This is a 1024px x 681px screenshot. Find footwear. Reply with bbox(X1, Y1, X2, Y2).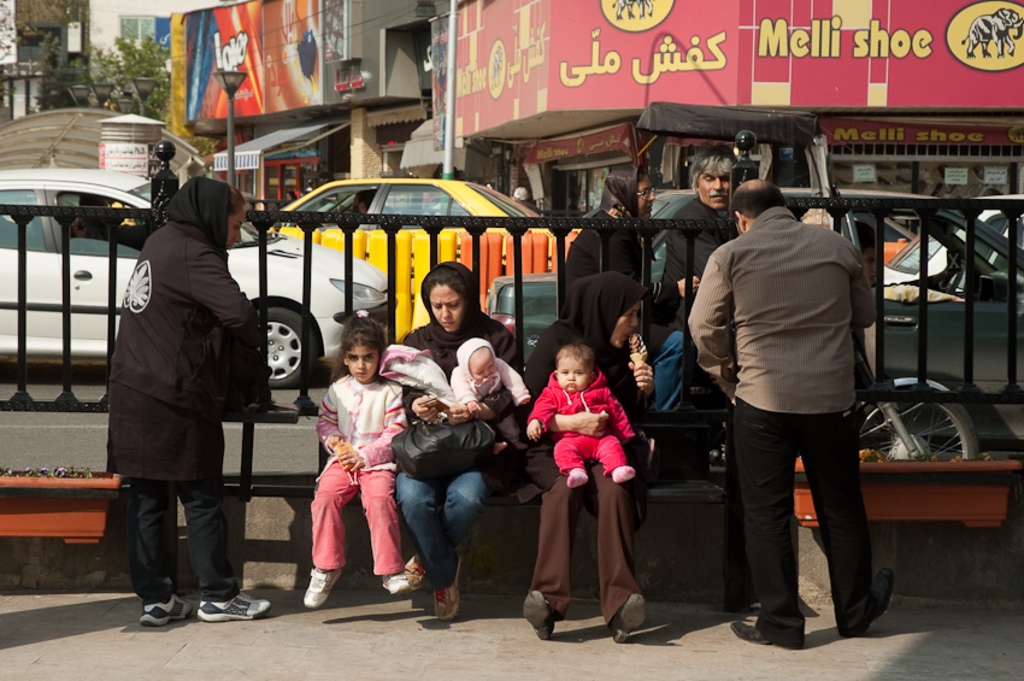
bbox(847, 563, 893, 640).
